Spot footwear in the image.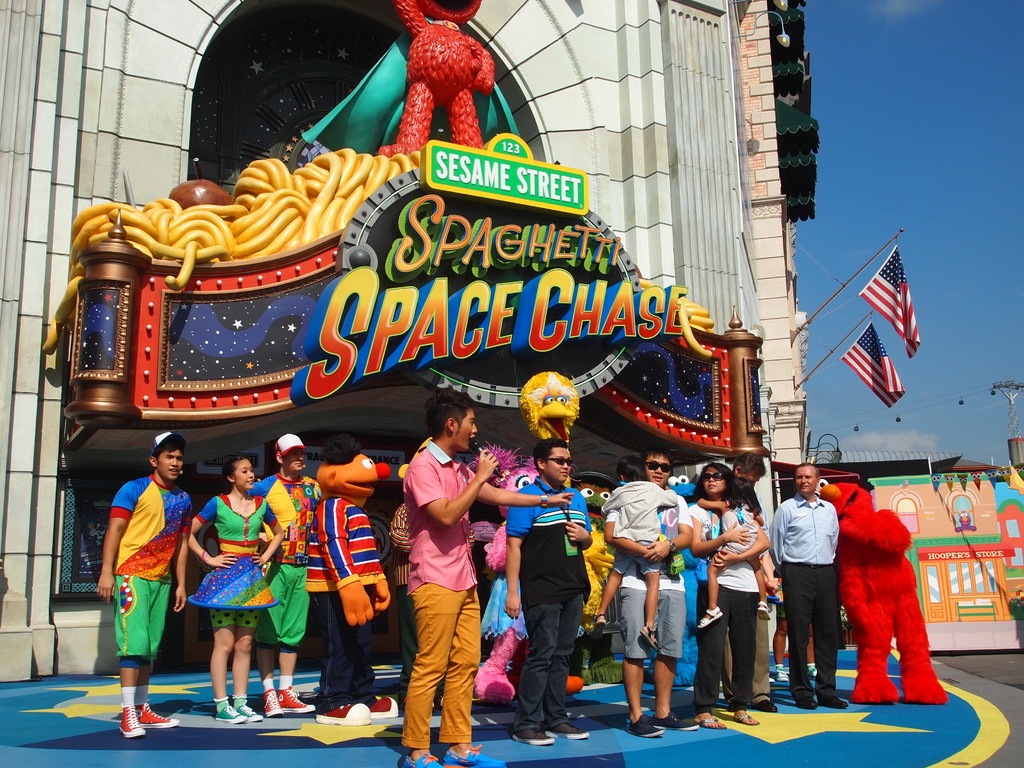
footwear found at x1=262 y1=689 x2=284 y2=716.
